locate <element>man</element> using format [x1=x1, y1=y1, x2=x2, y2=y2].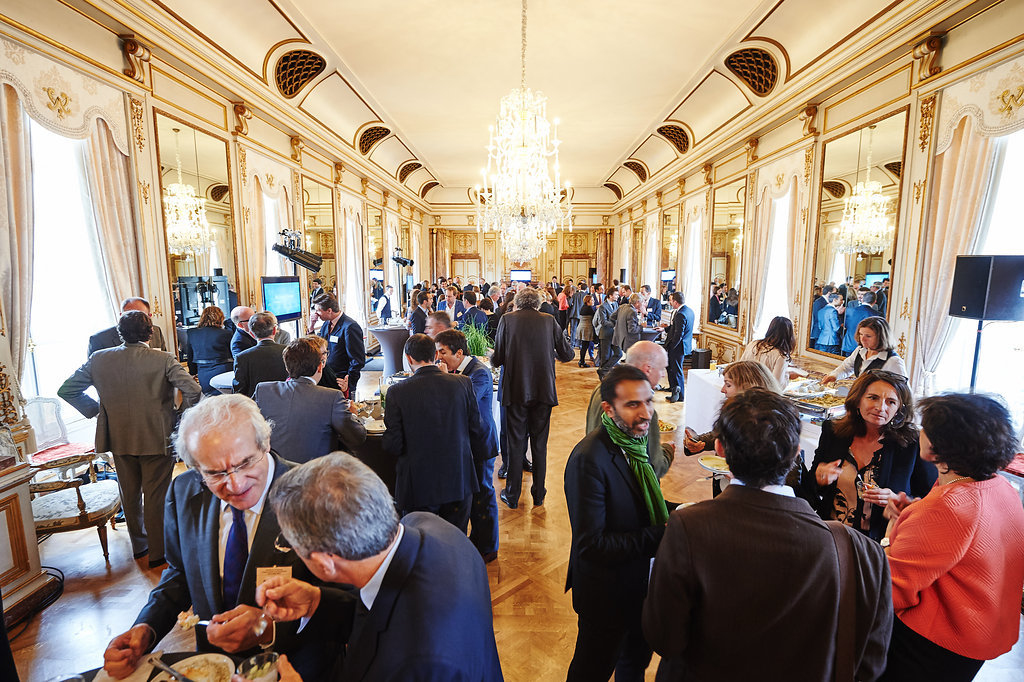
[x1=653, y1=290, x2=694, y2=404].
